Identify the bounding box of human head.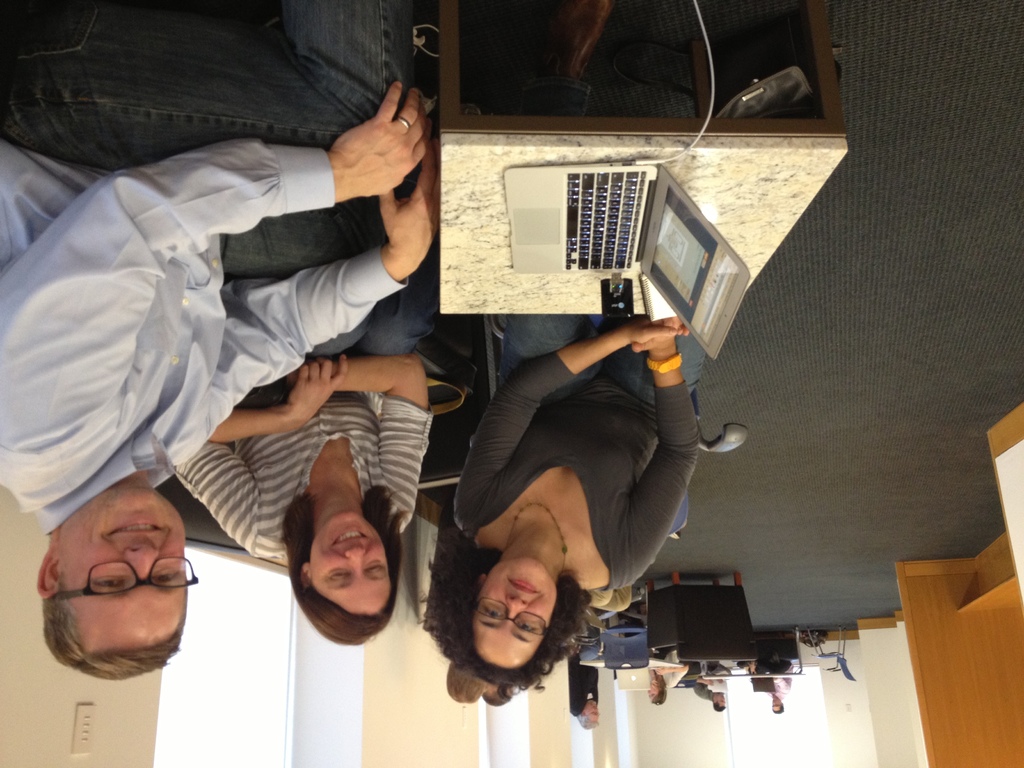
select_region(771, 699, 783, 715).
